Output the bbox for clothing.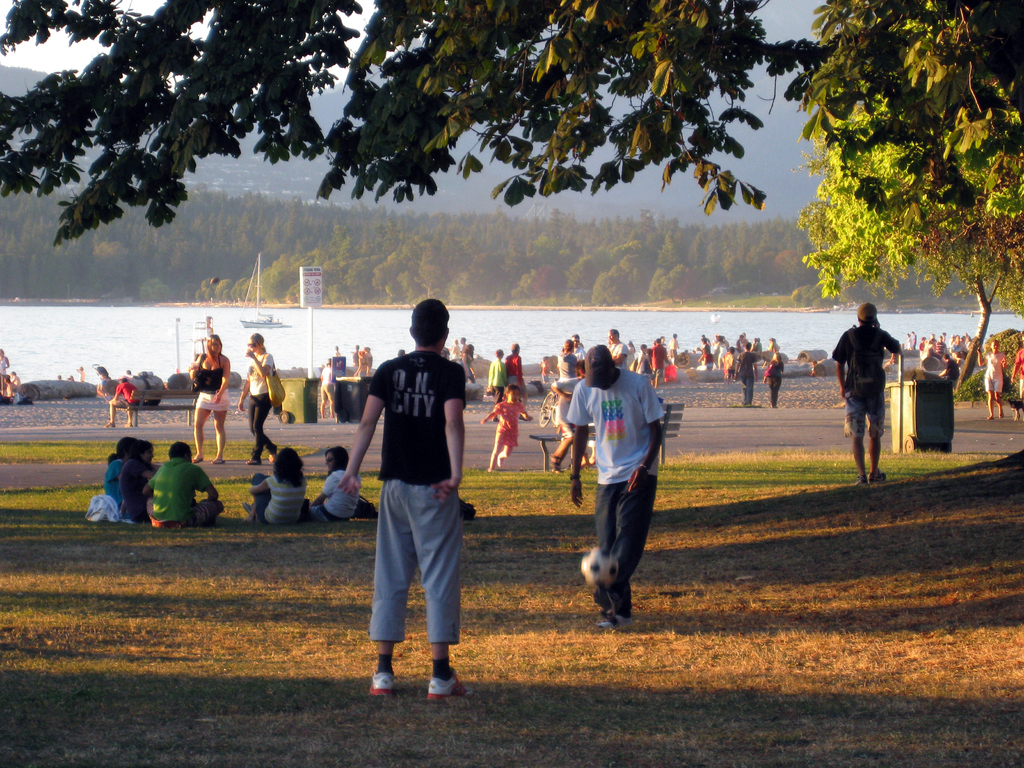
x1=552, y1=377, x2=576, y2=436.
